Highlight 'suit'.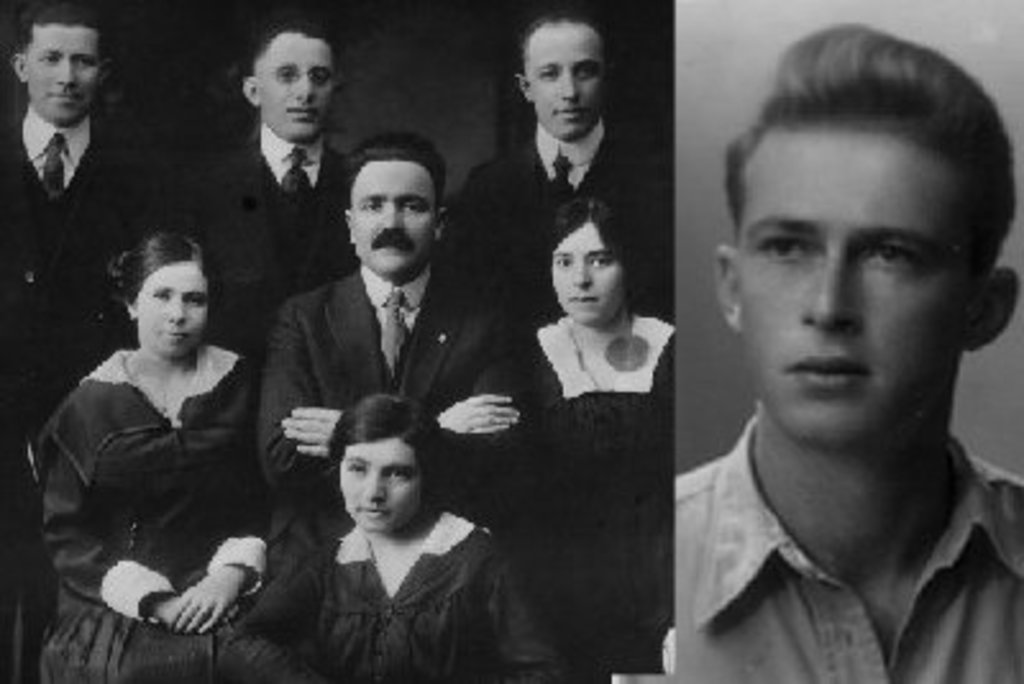
Highlighted region: box(0, 110, 184, 681).
